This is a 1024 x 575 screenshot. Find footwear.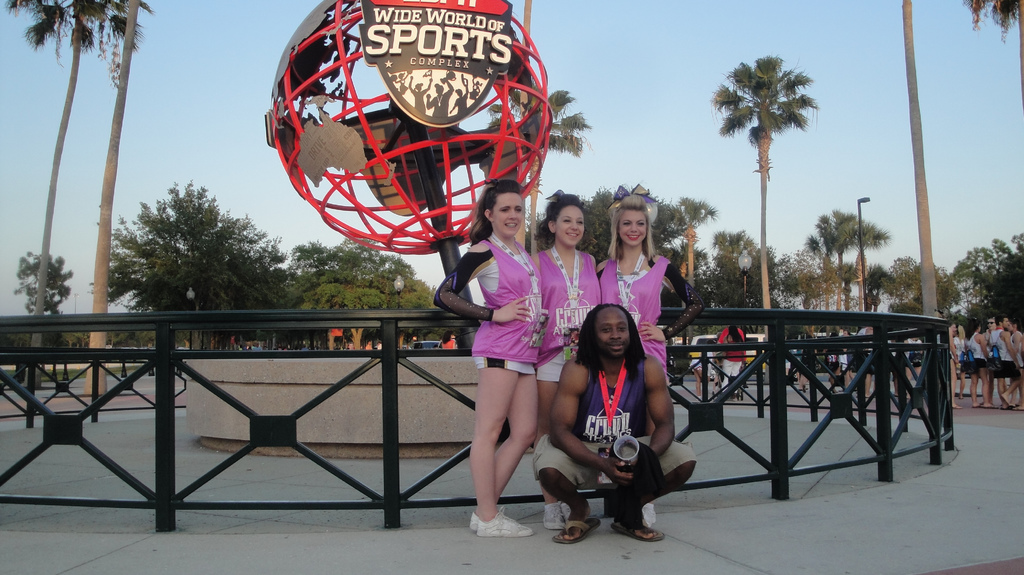
Bounding box: <box>563,505,575,524</box>.
